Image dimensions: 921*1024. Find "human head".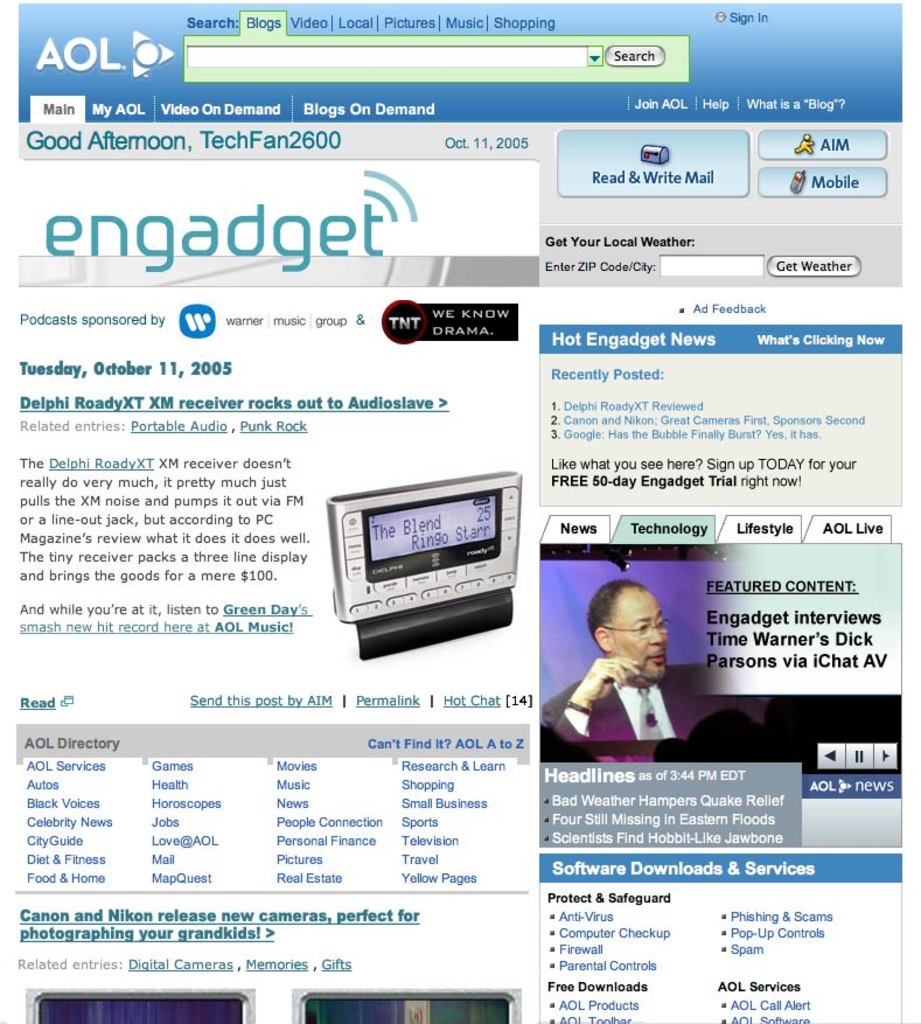
detection(585, 586, 688, 669).
